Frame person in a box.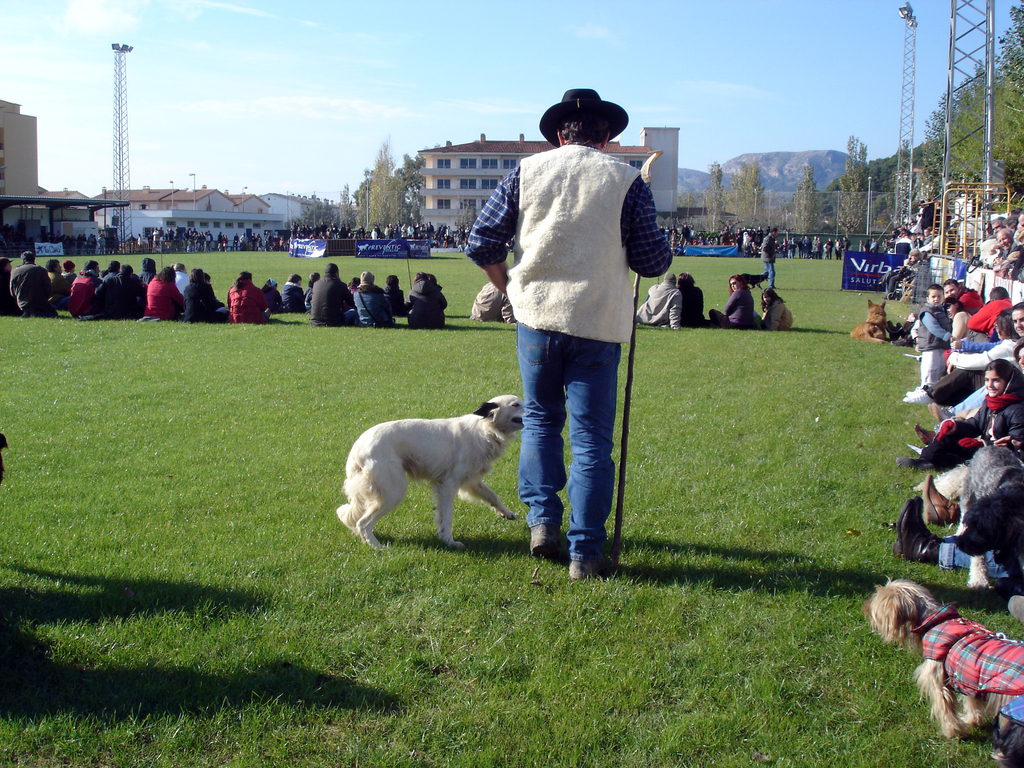
(left=1011, top=213, right=1023, bottom=276).
